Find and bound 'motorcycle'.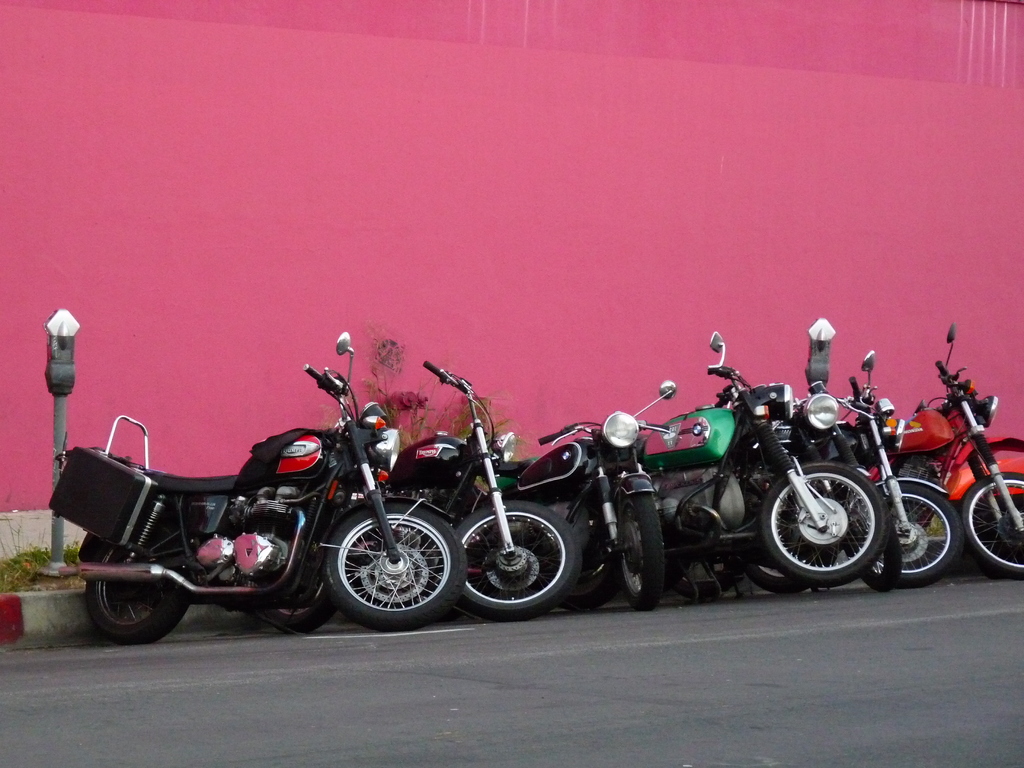
Bound: <box>790,376,904,593</box>.
